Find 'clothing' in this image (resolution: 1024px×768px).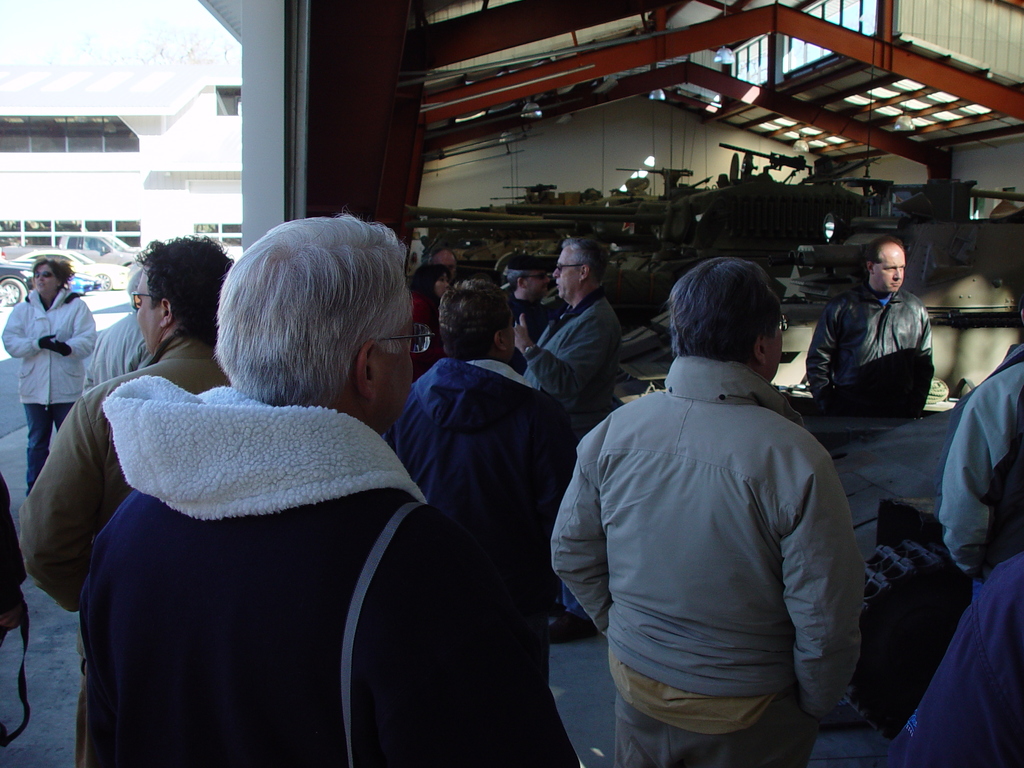
x1=808 y1=286 x2=938 y2=413.
